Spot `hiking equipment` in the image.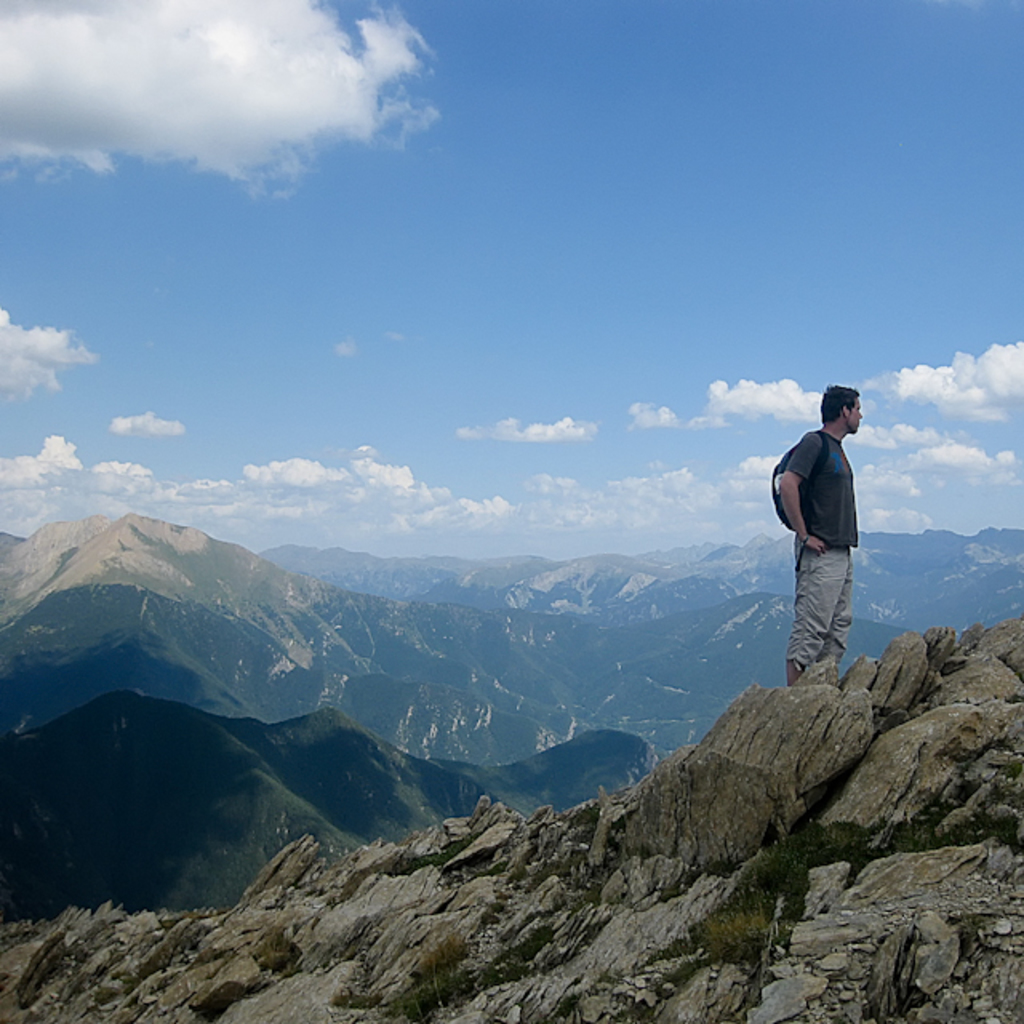
`hiking equipment` found at 771:432:830:534.
